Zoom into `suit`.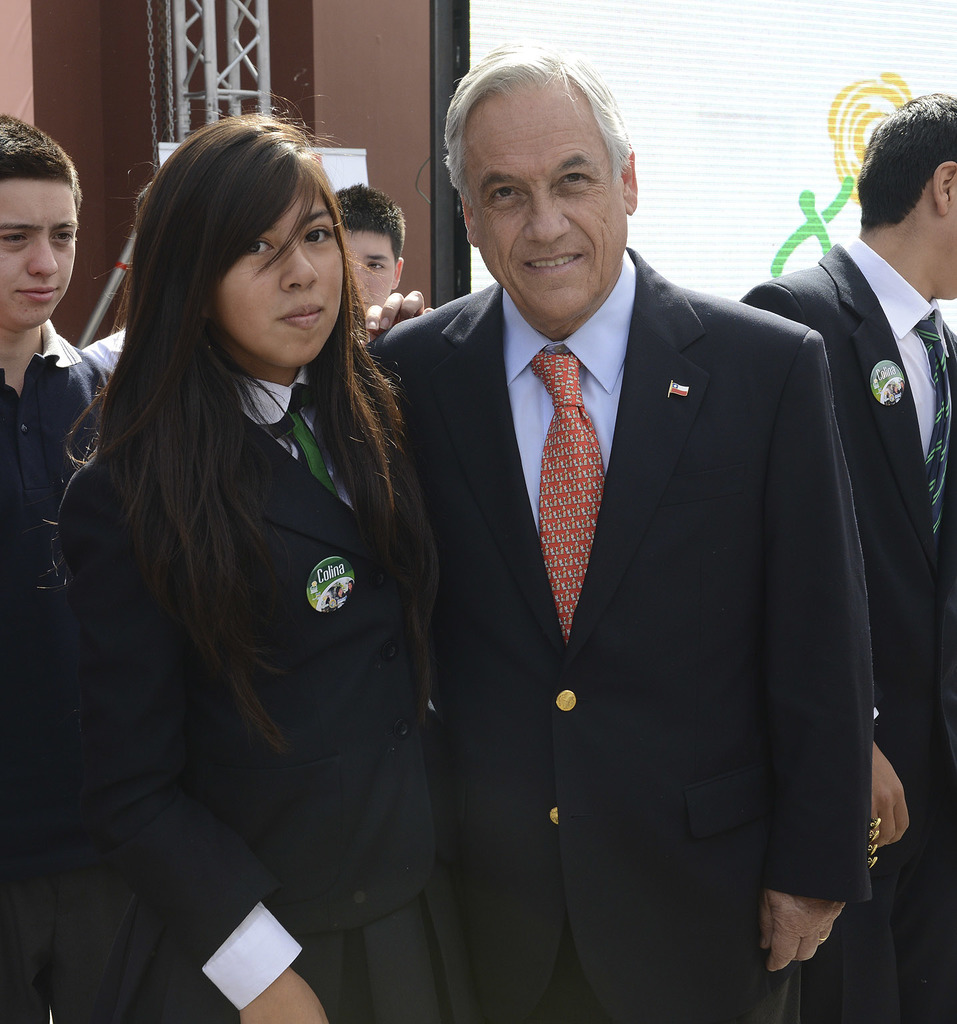
Zoom target: [735,239,956,1023].
